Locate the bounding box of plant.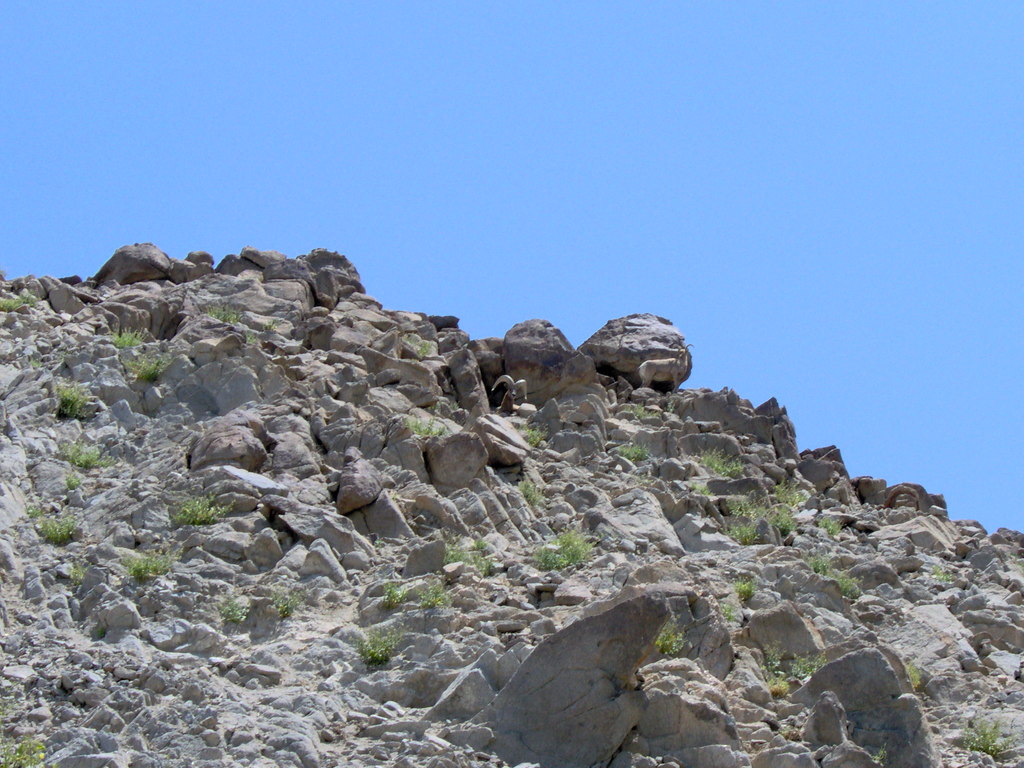
Bounding box: [625,404,655,426].
